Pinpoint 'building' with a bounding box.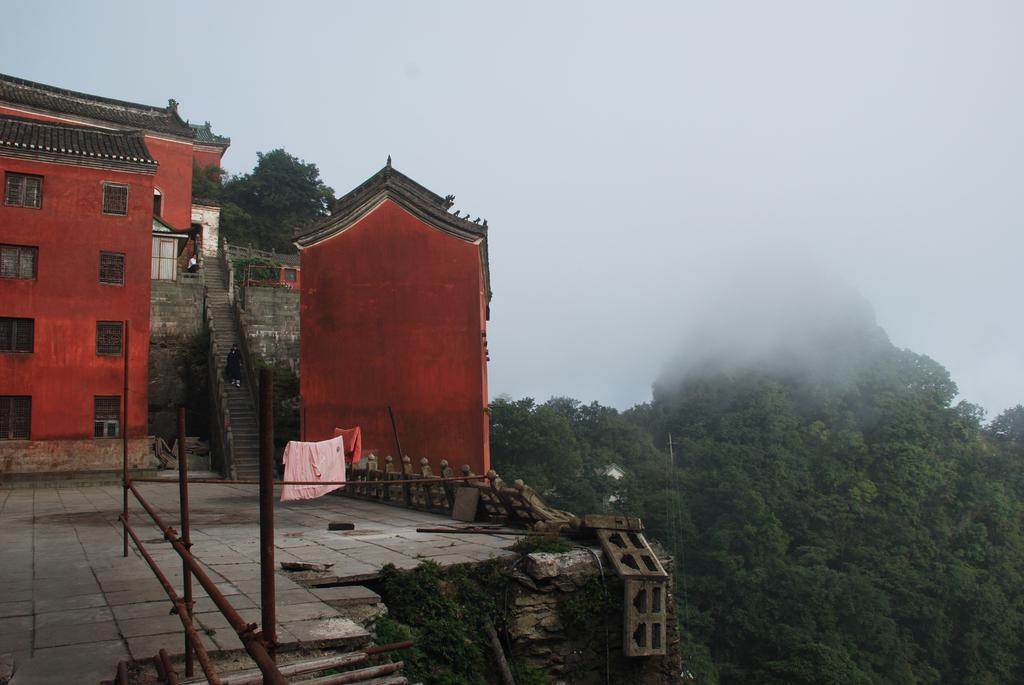
crop(188, 205, 218, 262).
